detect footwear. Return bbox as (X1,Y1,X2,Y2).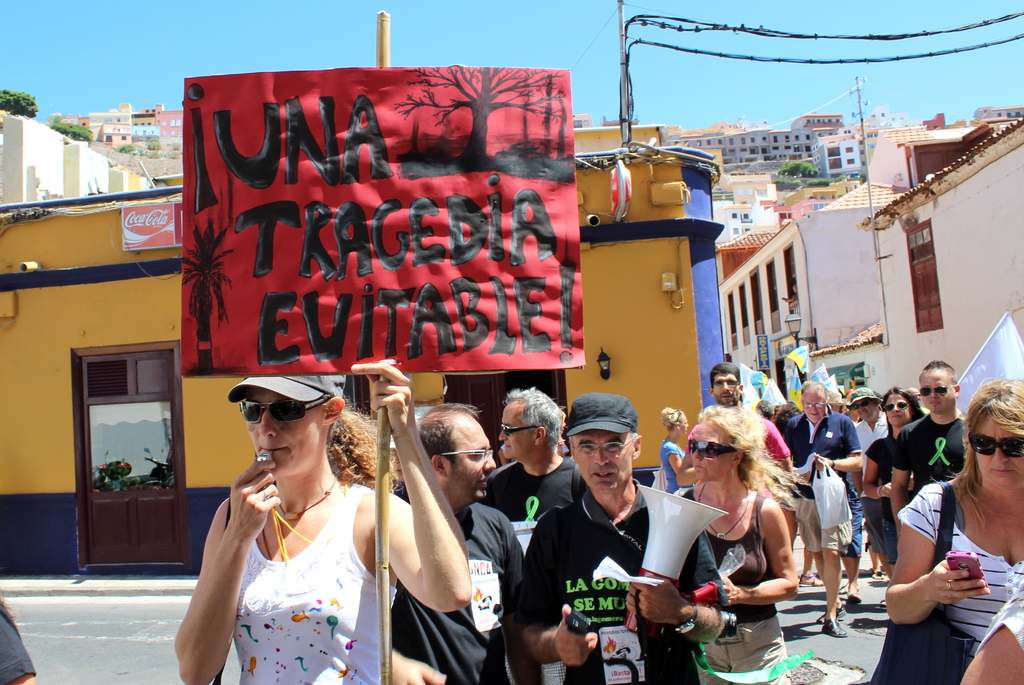
(839,588,864,607).
